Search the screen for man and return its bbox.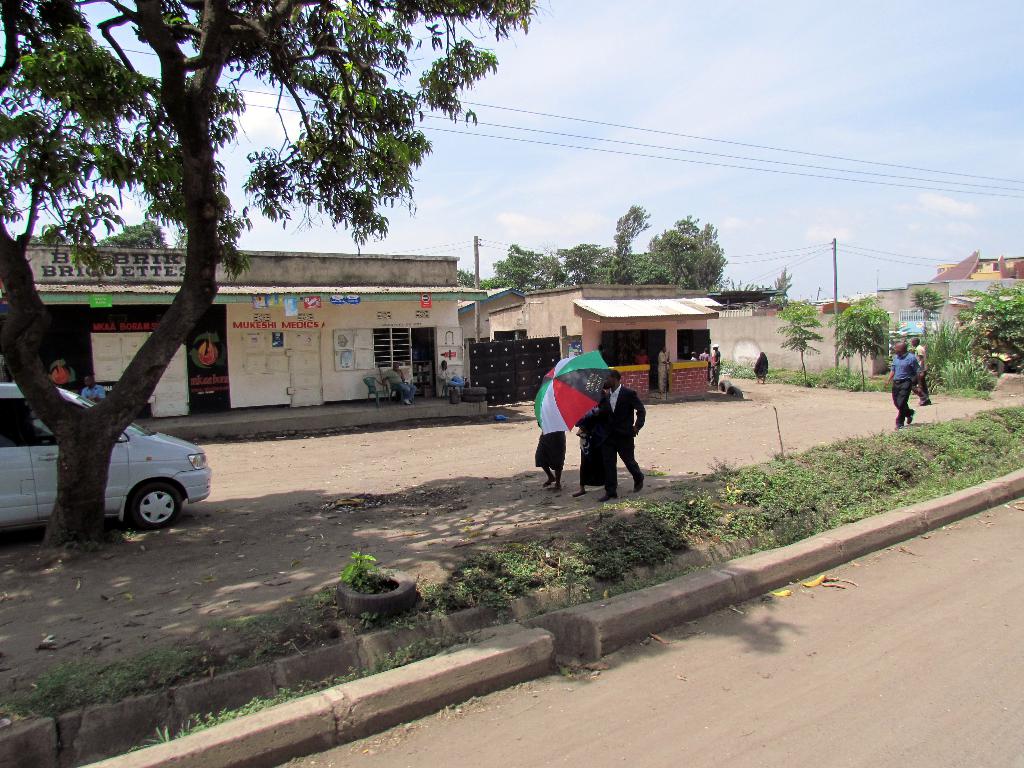
Found: [376, 360, 413, 407].
